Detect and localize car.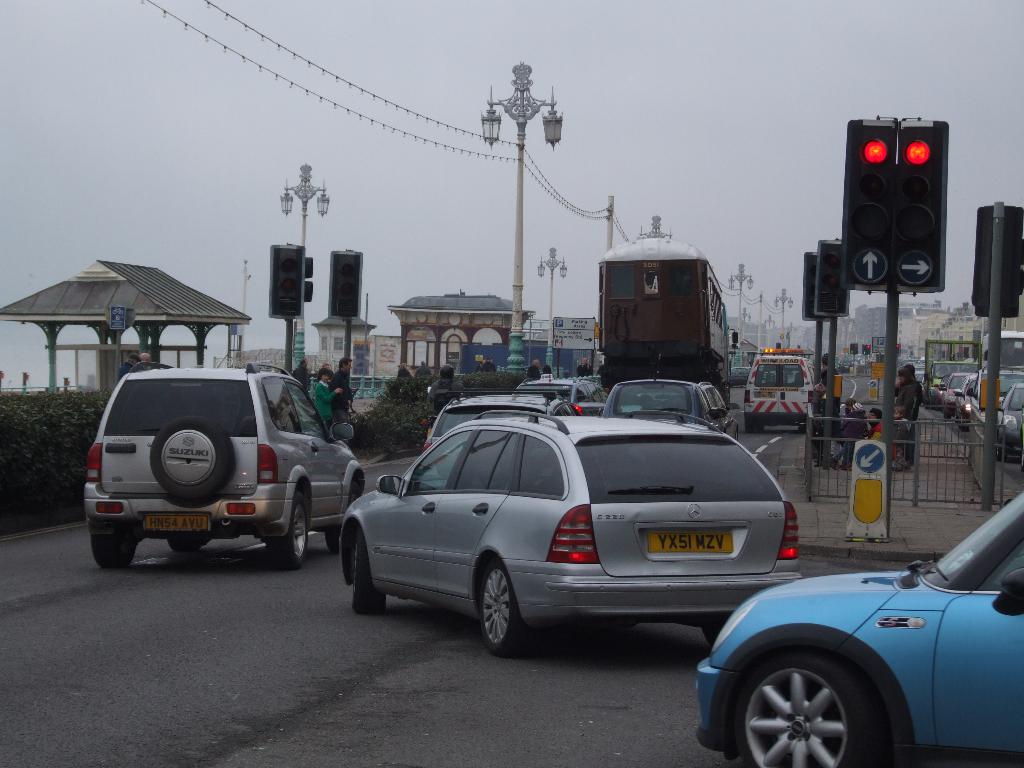
Localized at x1=691 y1=484 x2=1023 y2=767.
